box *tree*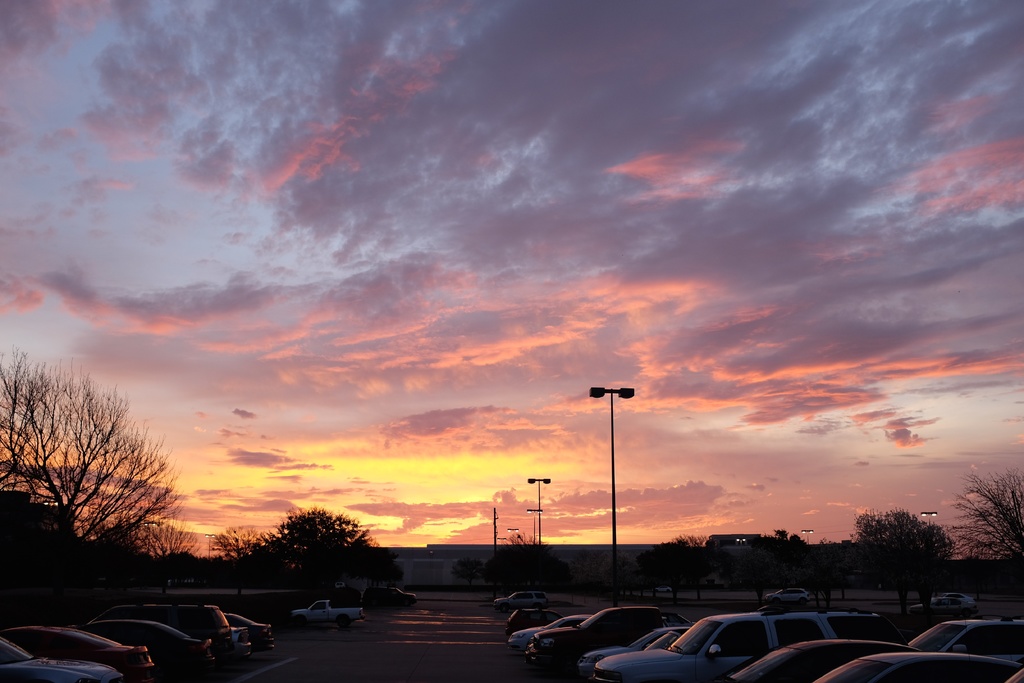
(x1=506, y1=536, x2=548, y2=550)
